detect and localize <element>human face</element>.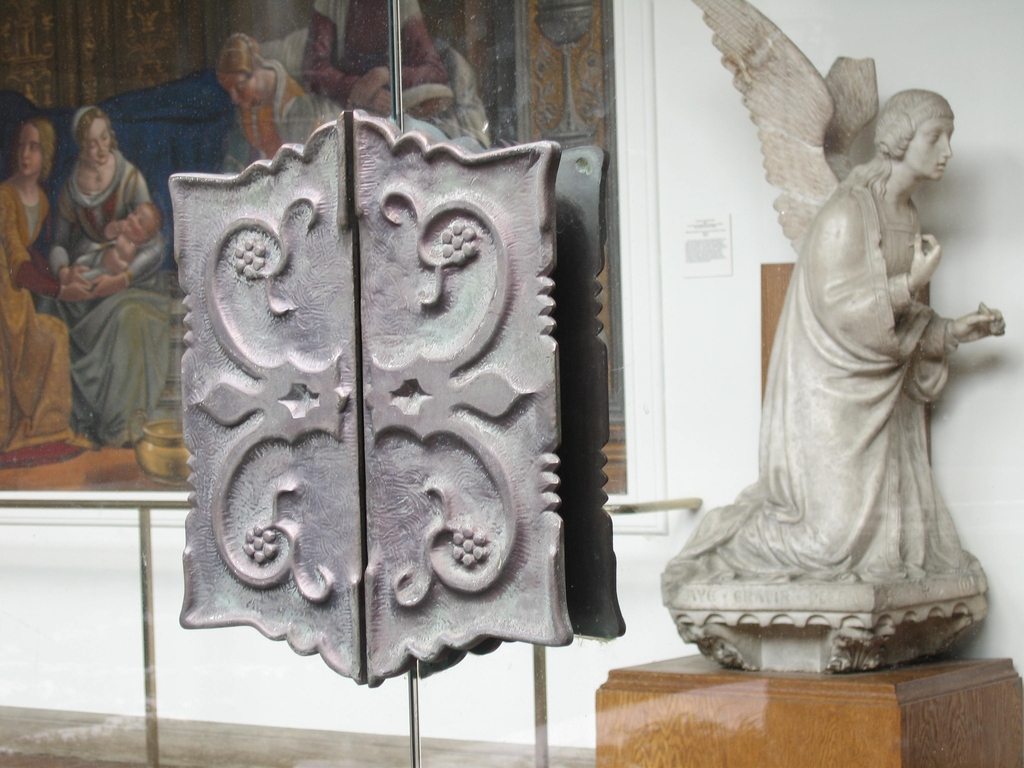
Localized at left=83, top=116, right=110, bottom=164.
